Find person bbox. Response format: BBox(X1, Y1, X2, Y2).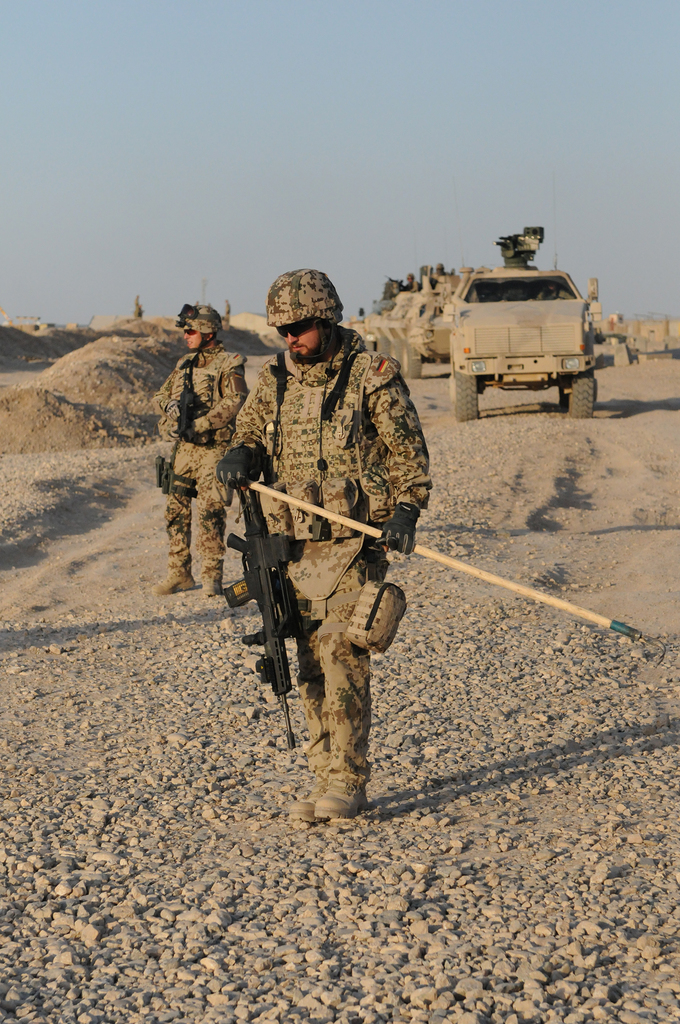
BBox(432, 262, 449, 276).
